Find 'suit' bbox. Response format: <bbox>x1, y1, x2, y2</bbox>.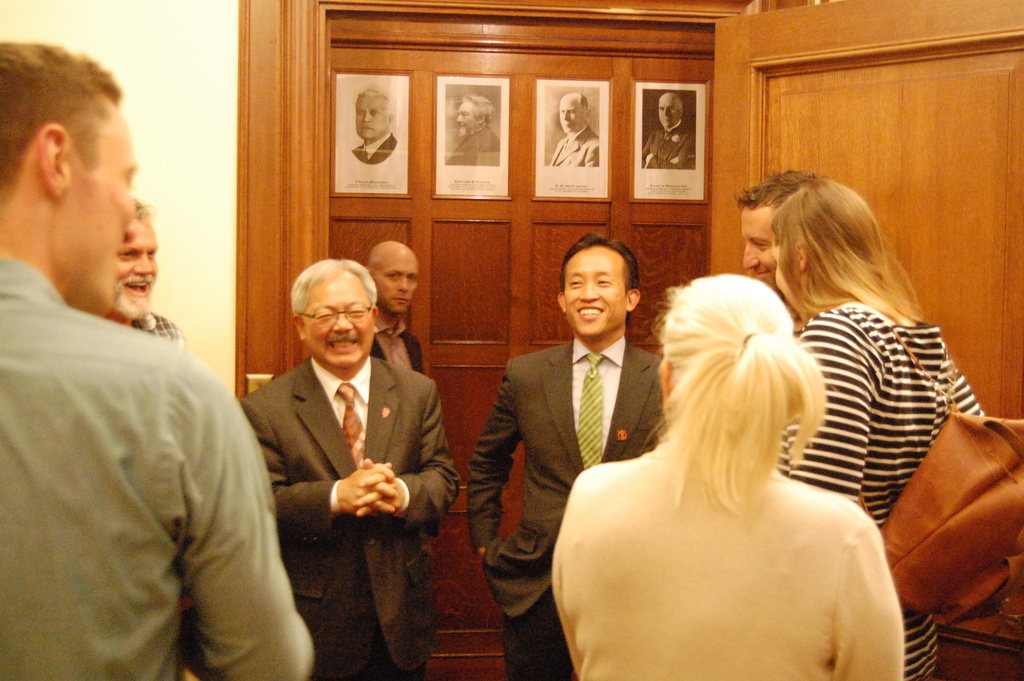
<bbox>550, 125, 602, 168</bbox>.
